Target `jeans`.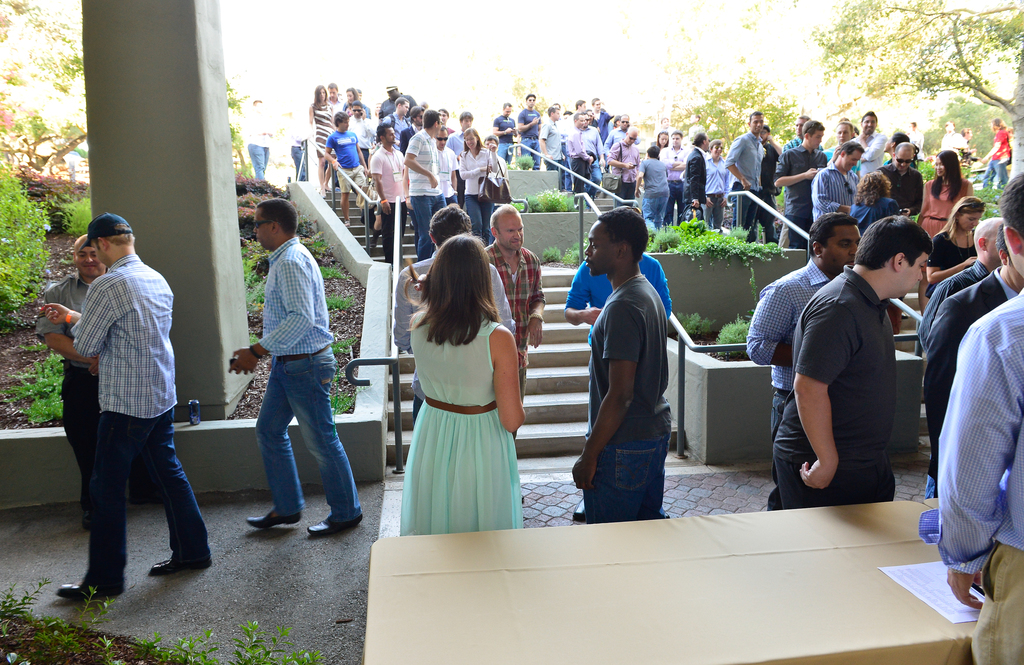
Target region: region(583, 431, 672, 534).
